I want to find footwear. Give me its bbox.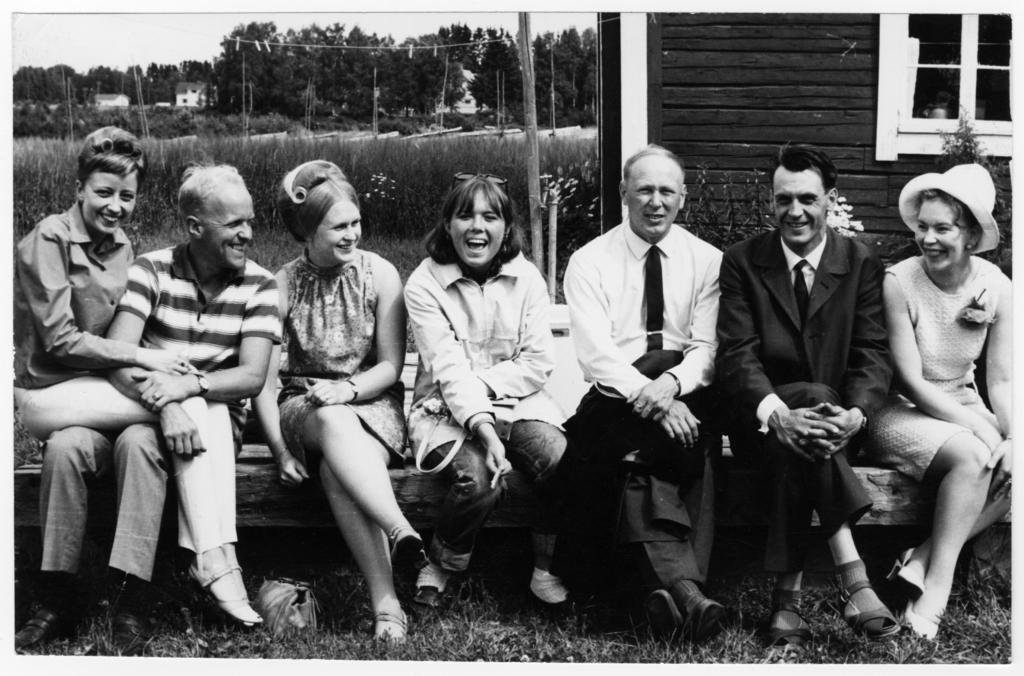
x1=374, y1=608, x2=407, y2=643.
